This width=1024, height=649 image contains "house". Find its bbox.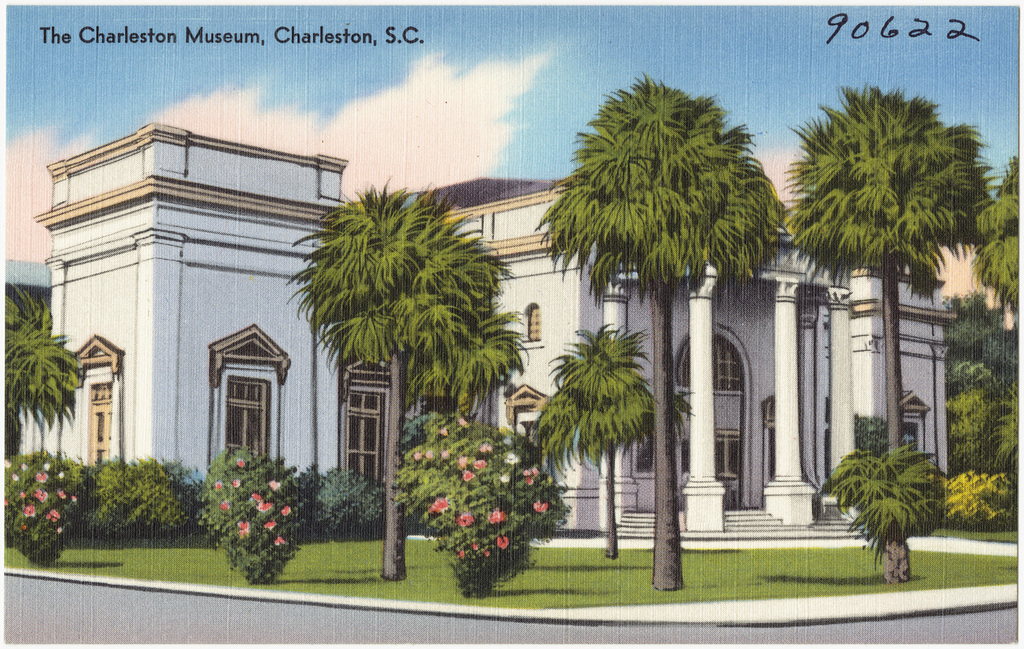
343,355,387,505.
